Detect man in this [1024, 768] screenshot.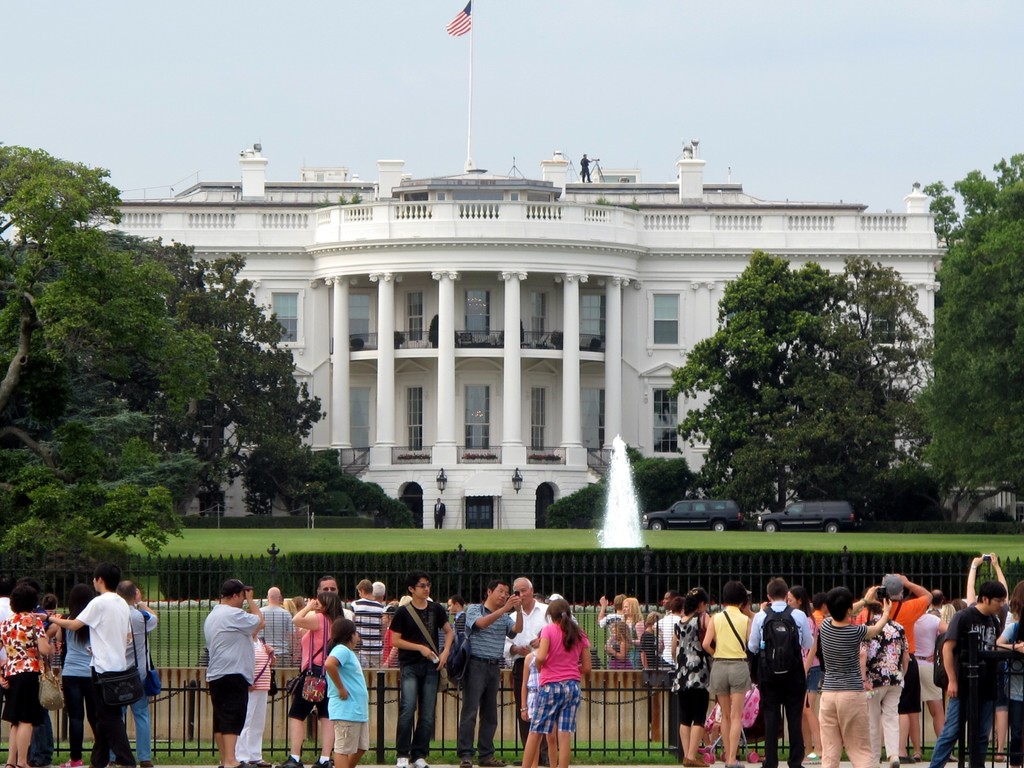
Detection: 499/570/550/719.
